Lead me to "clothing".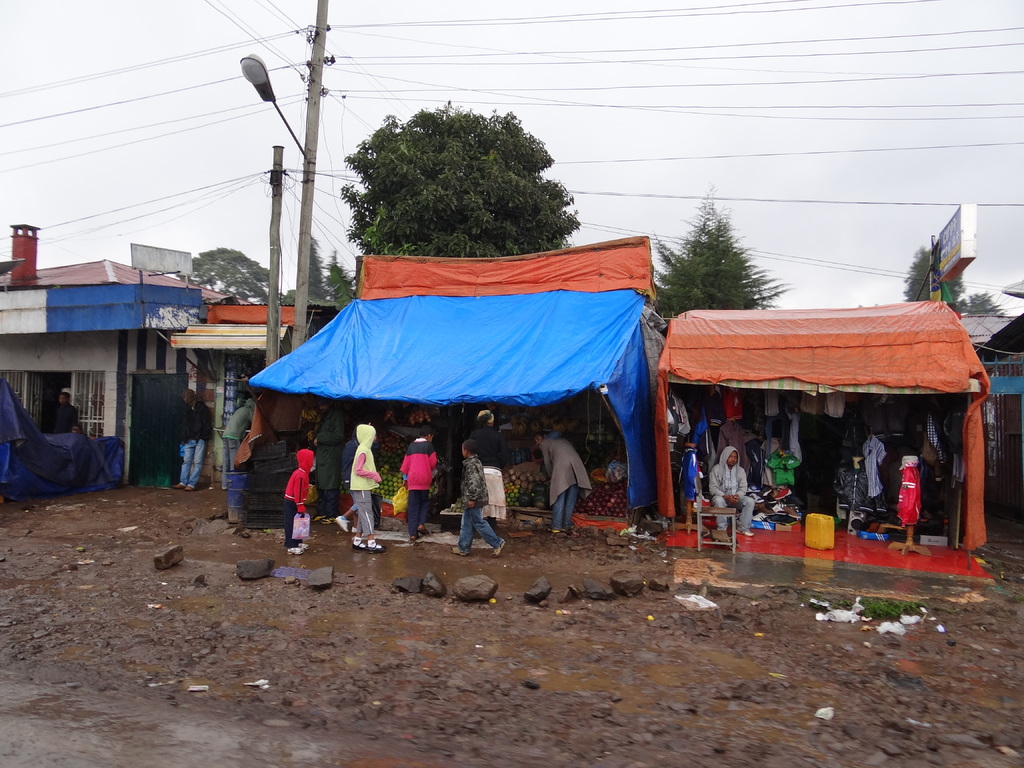
Lead to (181,398,212,484).
